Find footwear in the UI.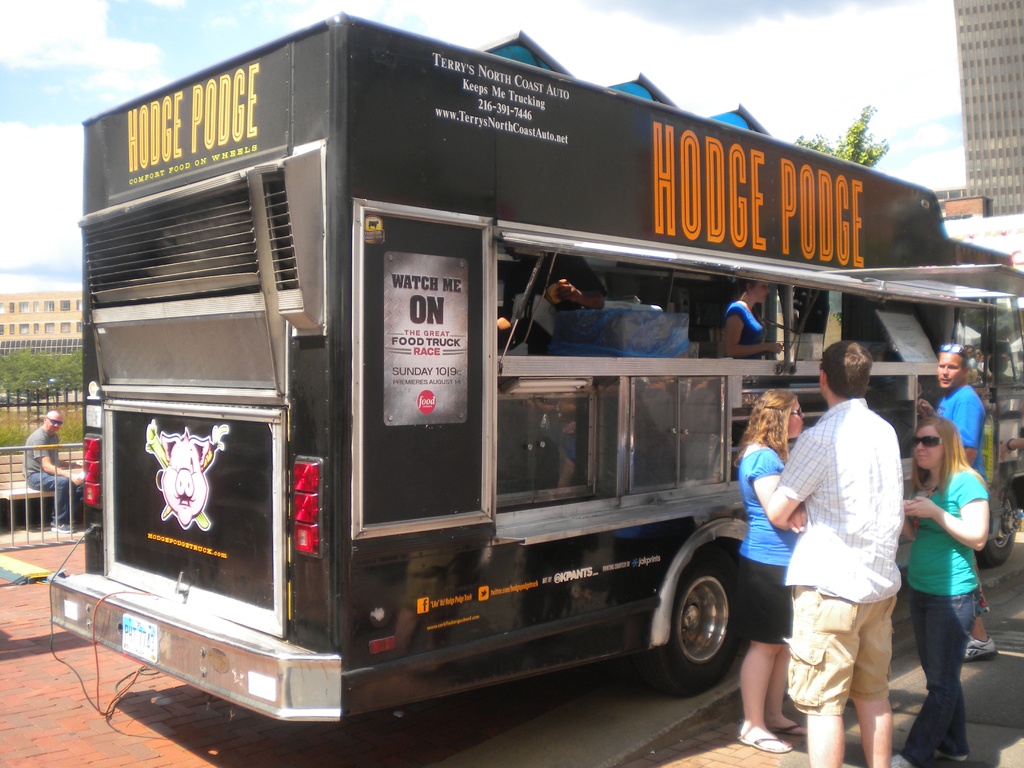
UI element at [771,712,801,738].
